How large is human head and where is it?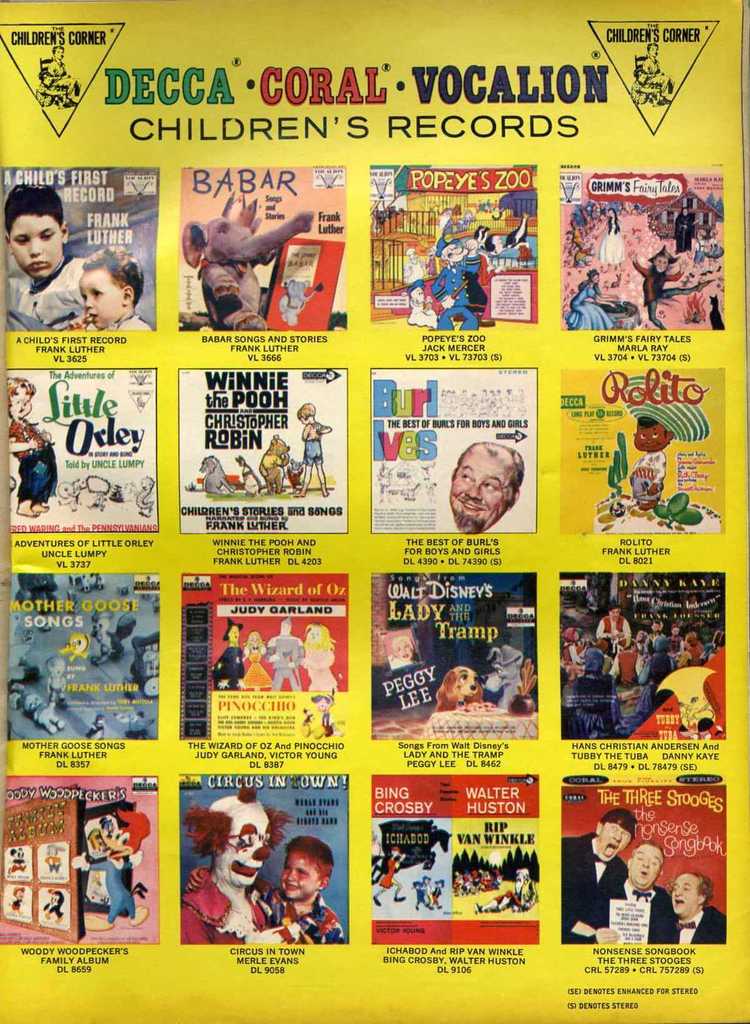
Bounding box: (x1=295, y1=400, x2=316, y2=424).
